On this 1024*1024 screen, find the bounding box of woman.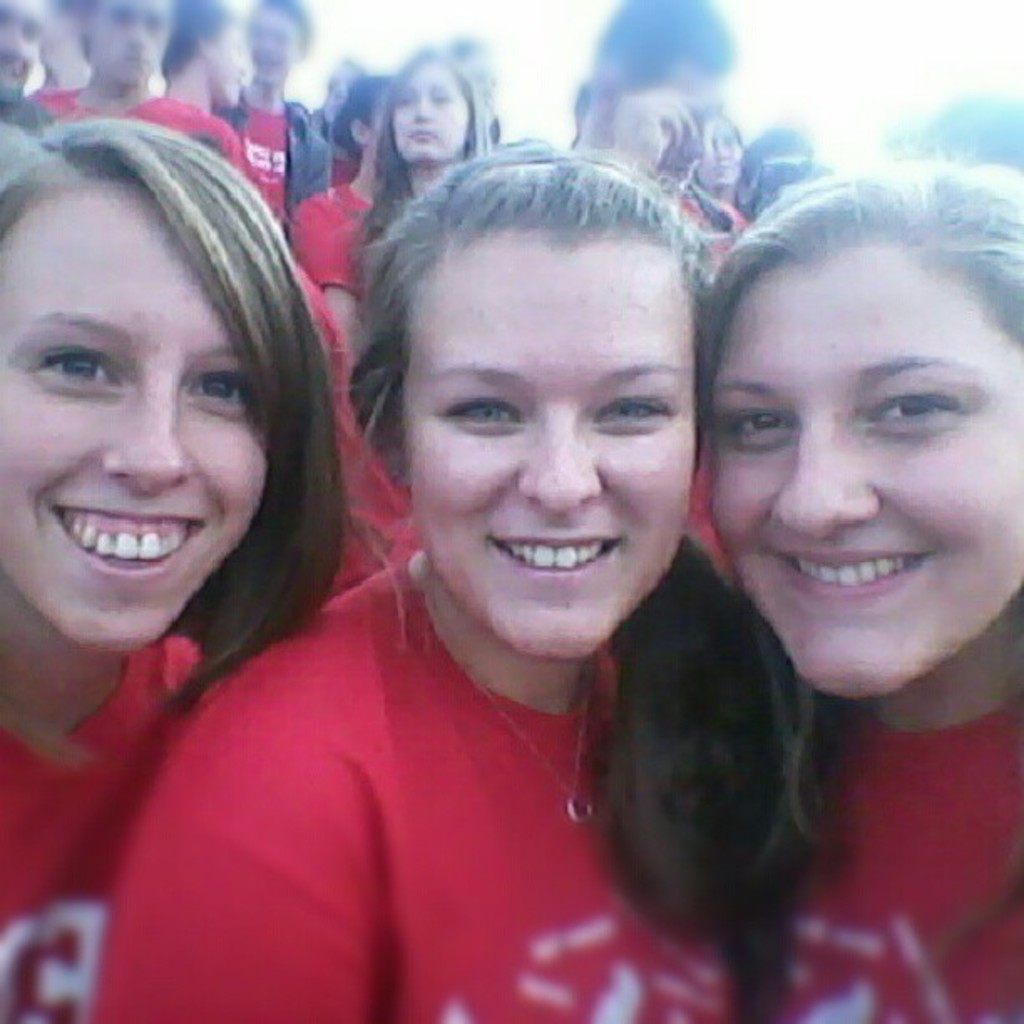
Bounding box: <box>696,152,1022,1022</box>.
